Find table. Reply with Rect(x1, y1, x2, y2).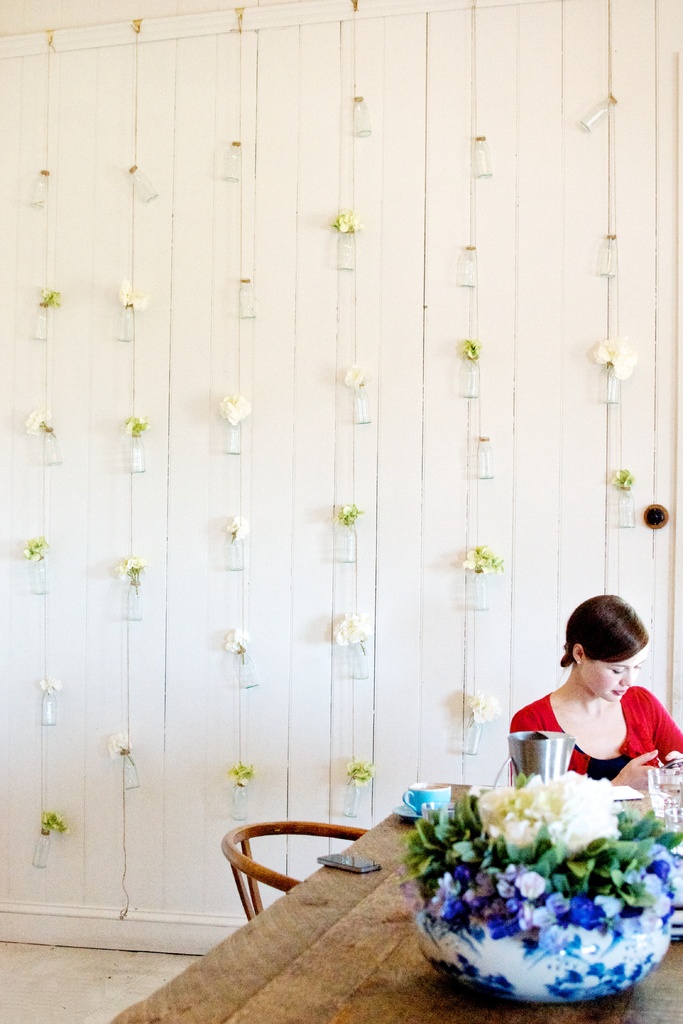
Rect(111, 778, 682, 1023).
